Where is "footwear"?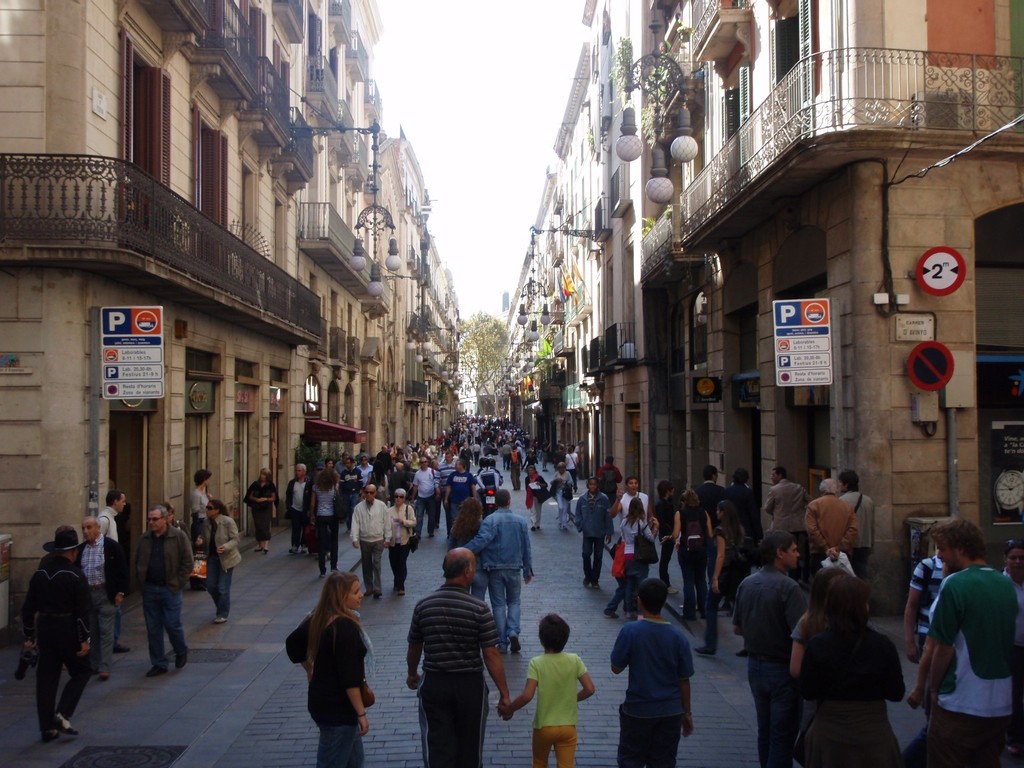
(x1=377, y1=591, x2=381, y2=599).
